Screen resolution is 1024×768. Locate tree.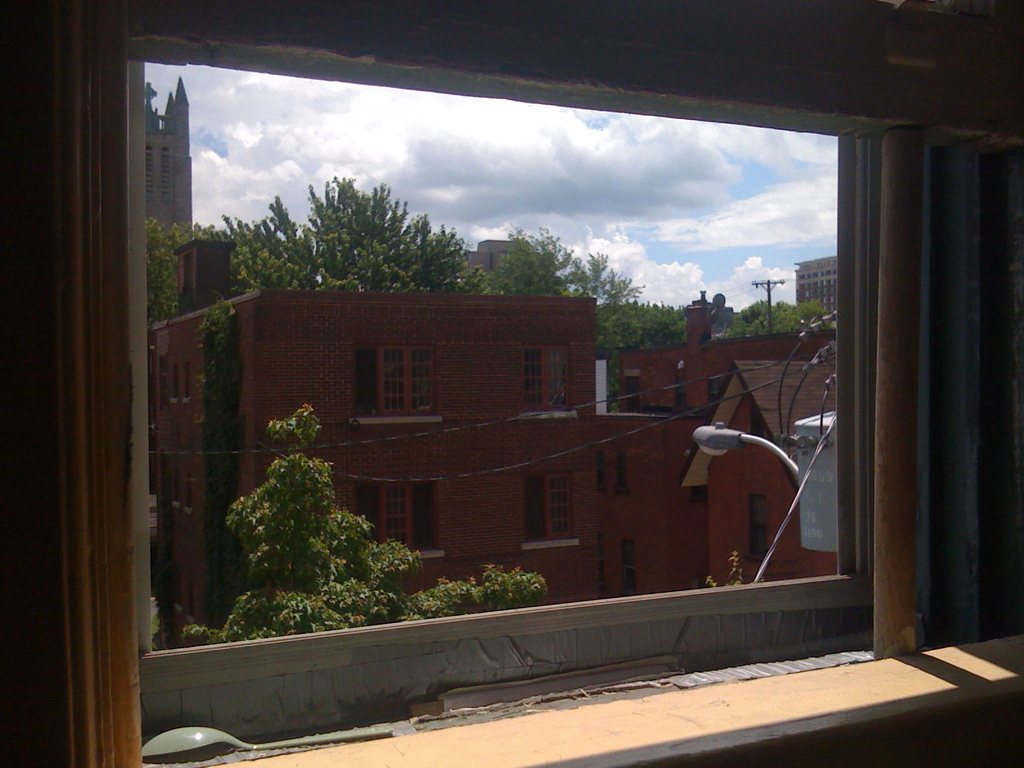
BBox(137, 171, 828, 636).
